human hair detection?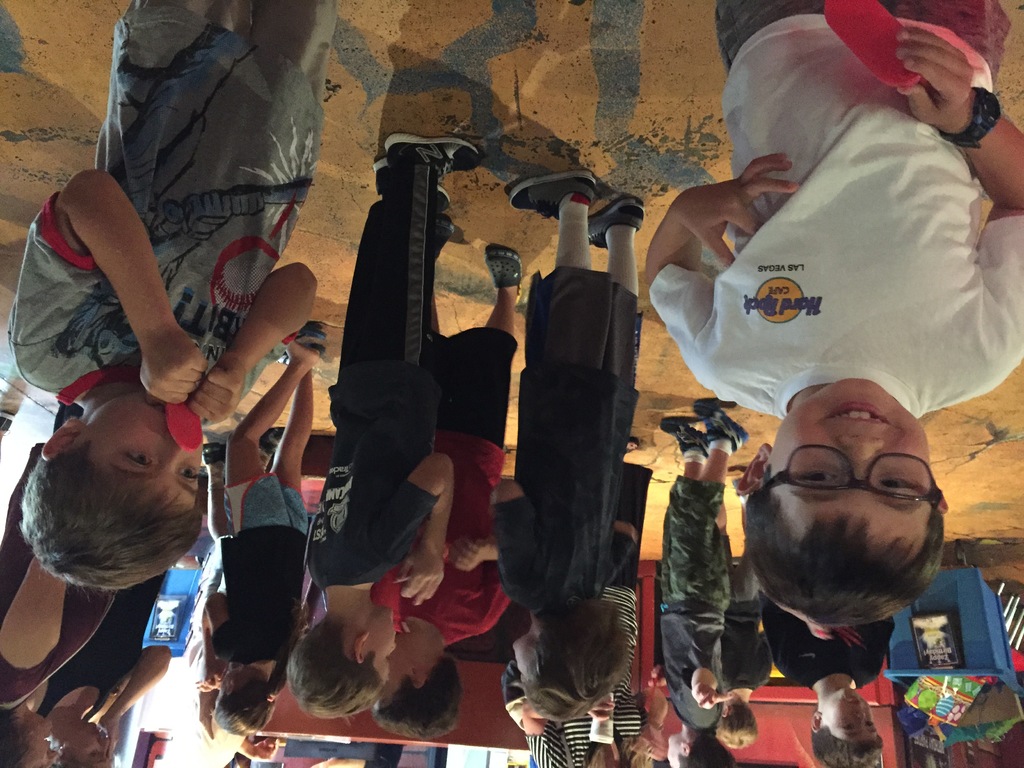
bbox=[223, 671, 271, 744]
